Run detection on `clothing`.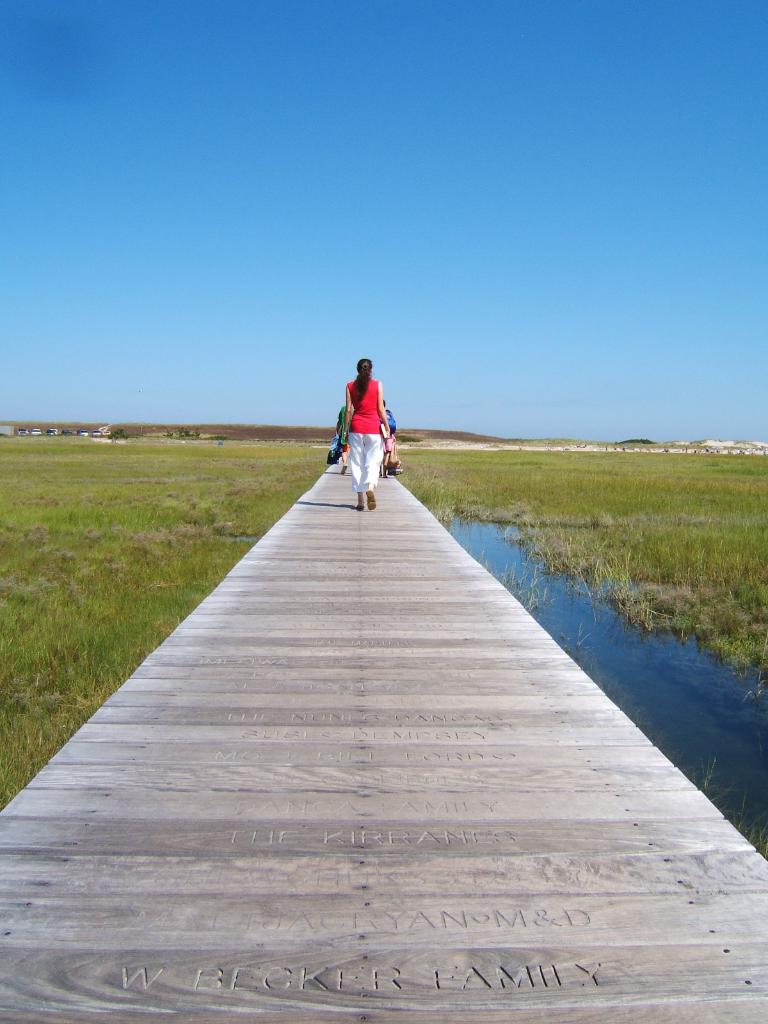
Result: <region>381, 410, 394, 453</region>.
